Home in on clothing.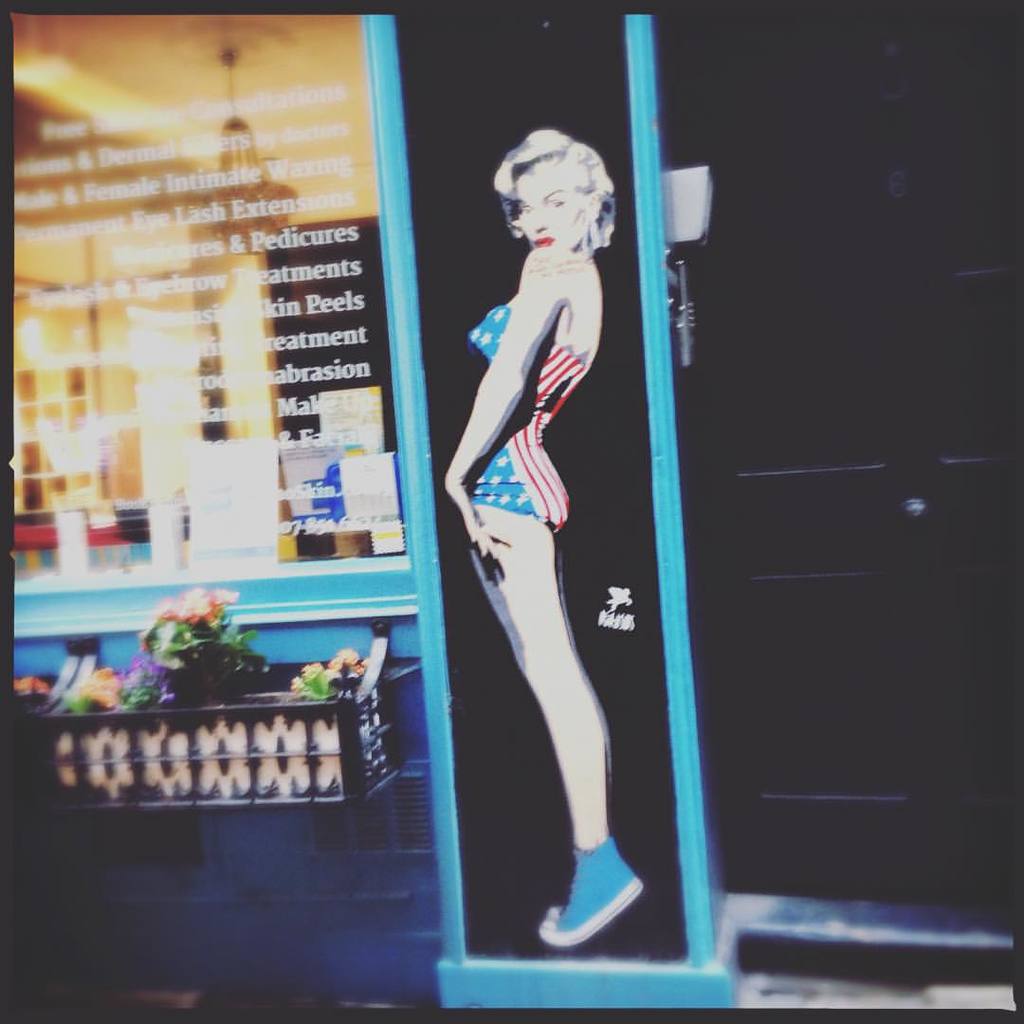
Homed in at BBox(465, 304, 592, 530).
